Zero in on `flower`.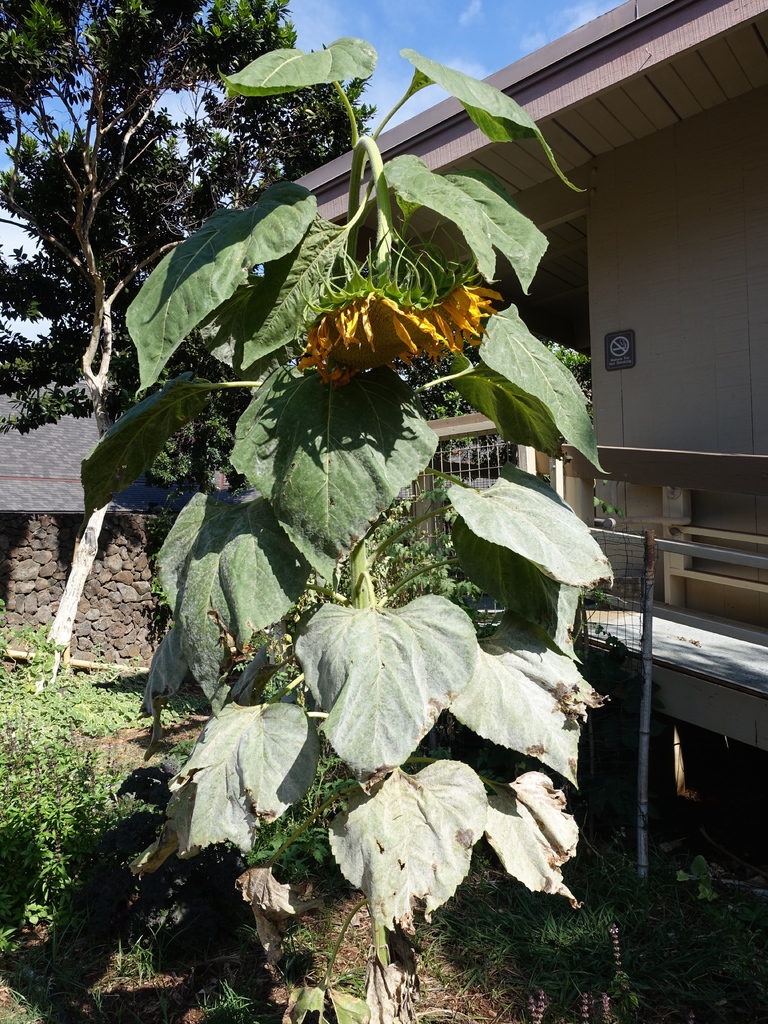
Zeroed in: [295,290,459,389].
